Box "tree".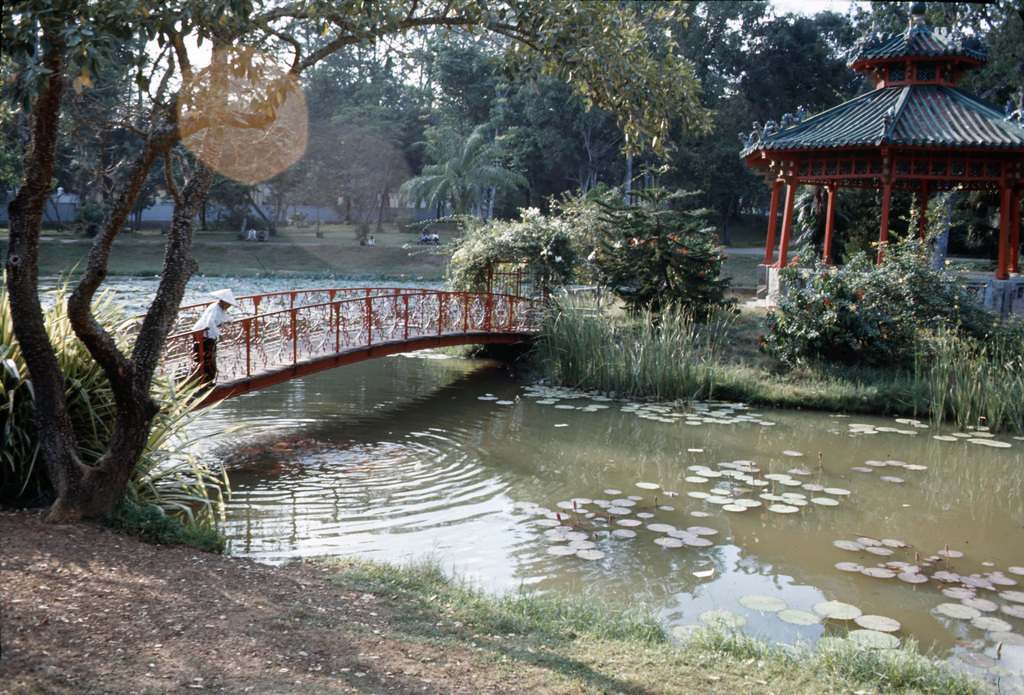
region(661, 0, 731, 115).
